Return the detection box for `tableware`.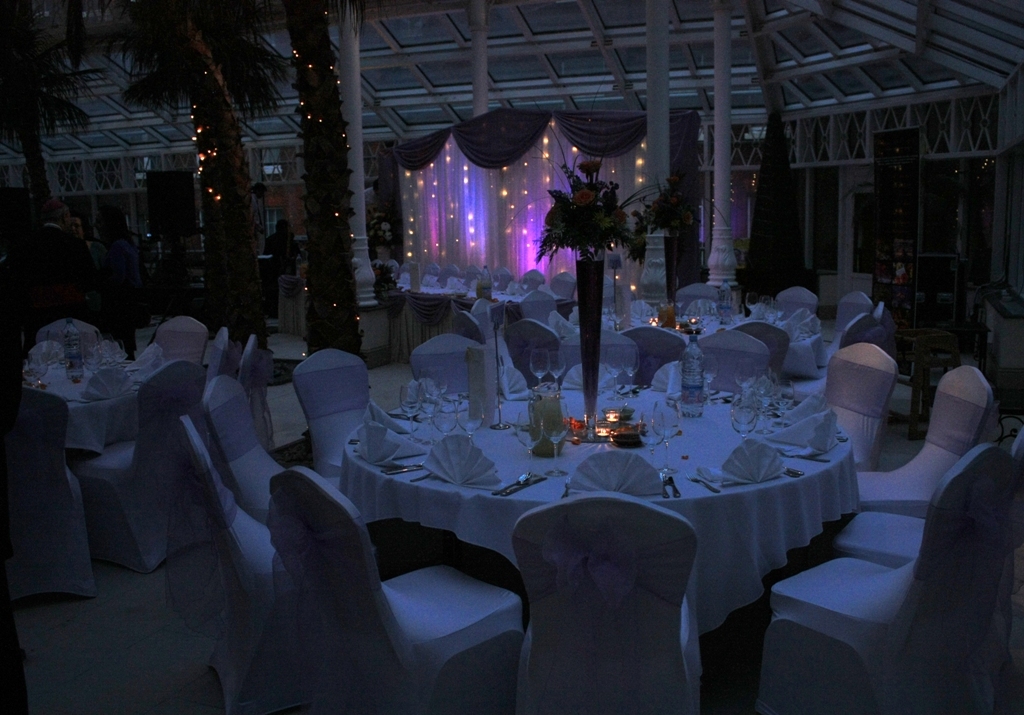
(x1=735, y1=357, x2=753, y2=403).
